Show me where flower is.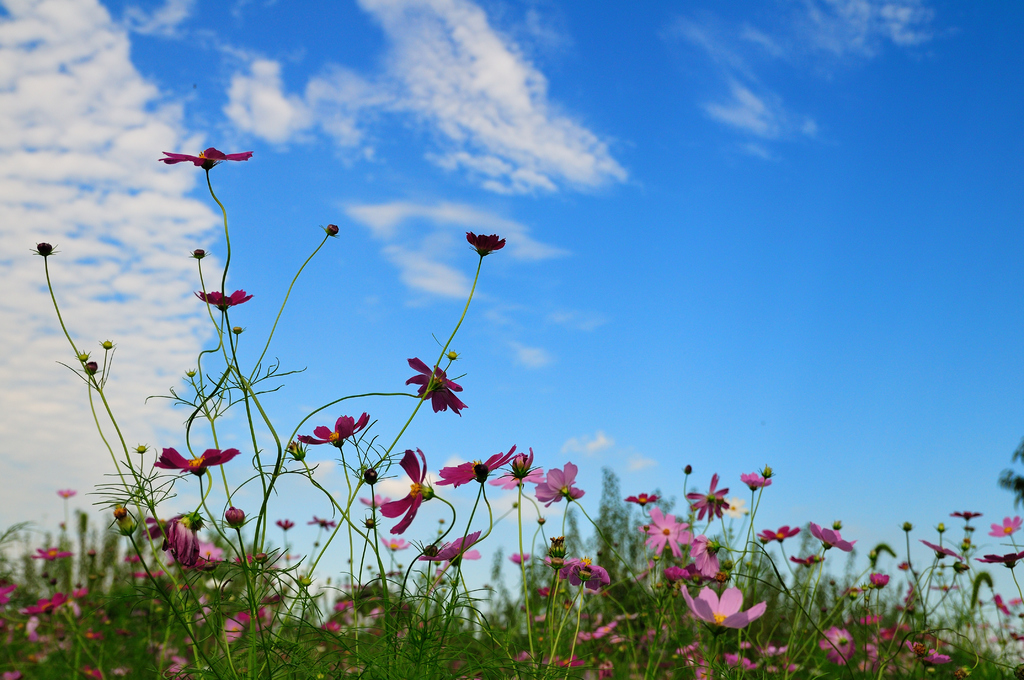
flower is at 156,444,241,474.
